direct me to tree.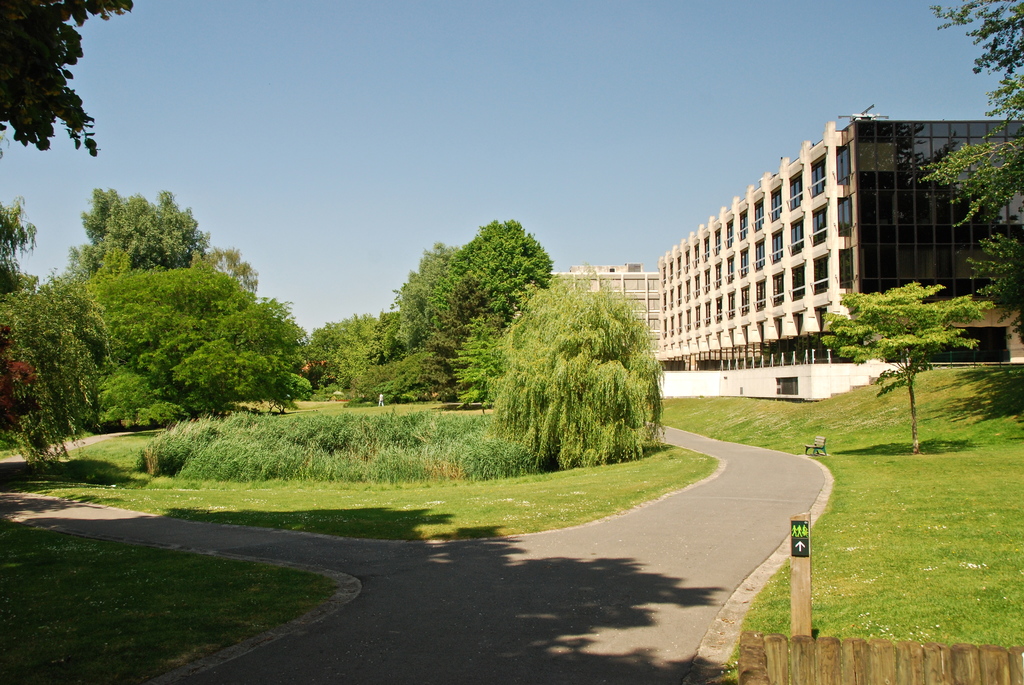
Direction: (298, 320, 346, 388).
